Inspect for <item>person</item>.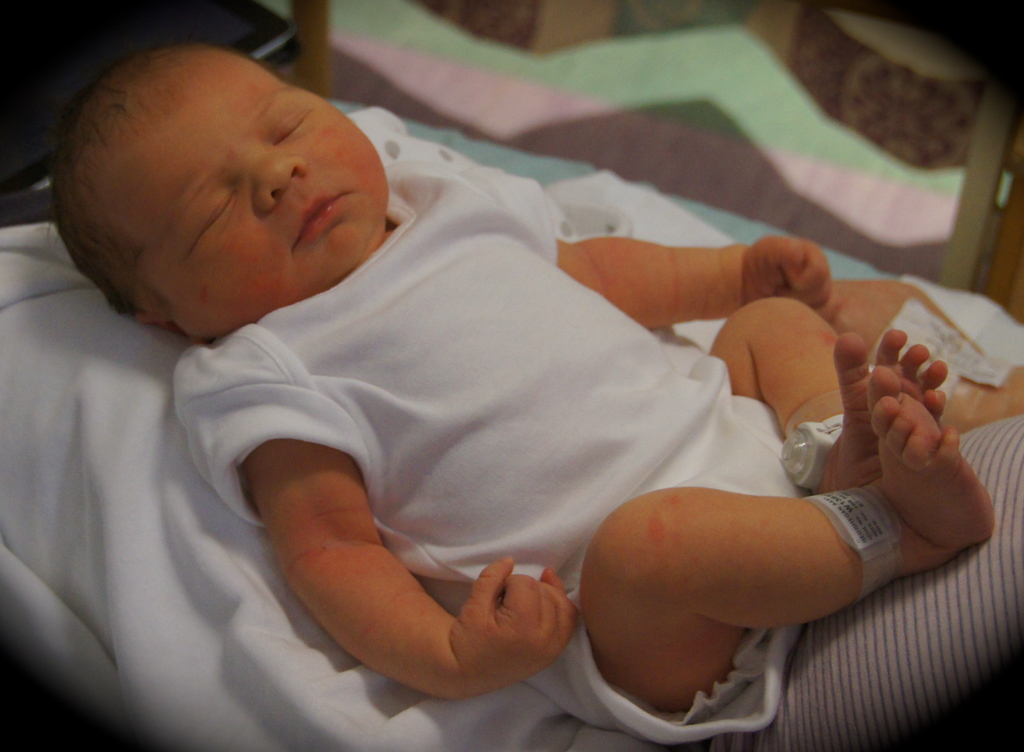
Inspection: locate(180, 62, 959, 708).
